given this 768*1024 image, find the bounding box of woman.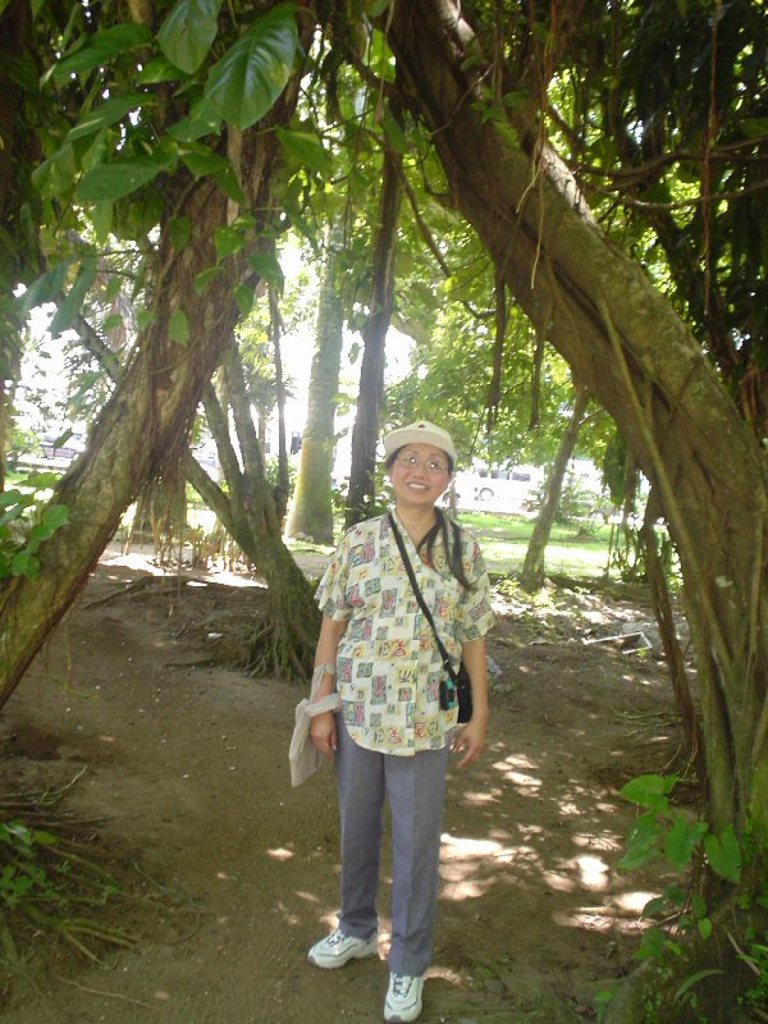
[x1=314, y1=422, x2=498, y2=1016].
